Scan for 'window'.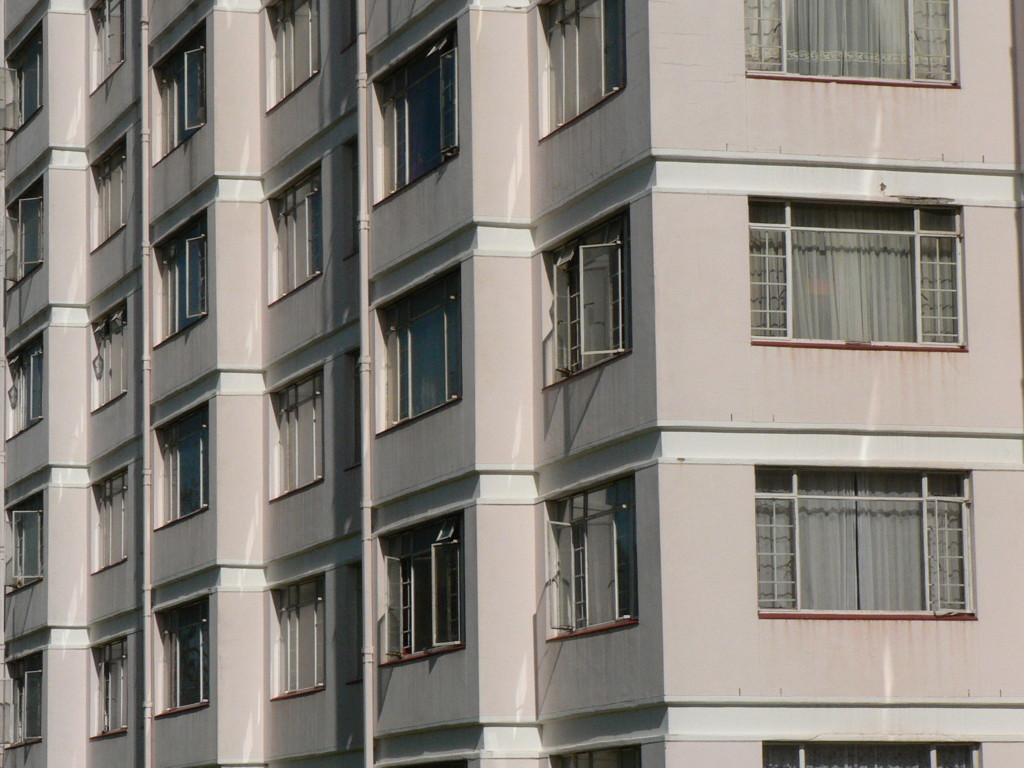
Scan result: region(742, 184, 967, 357).
